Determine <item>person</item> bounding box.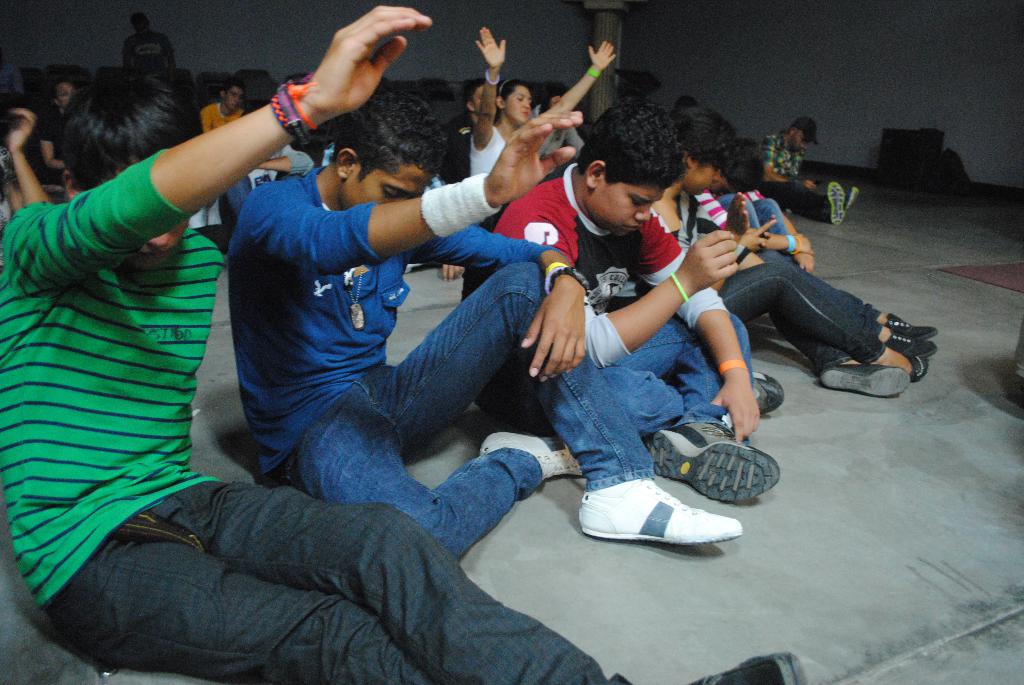
Determined: box(225, 101, 740, 567).
